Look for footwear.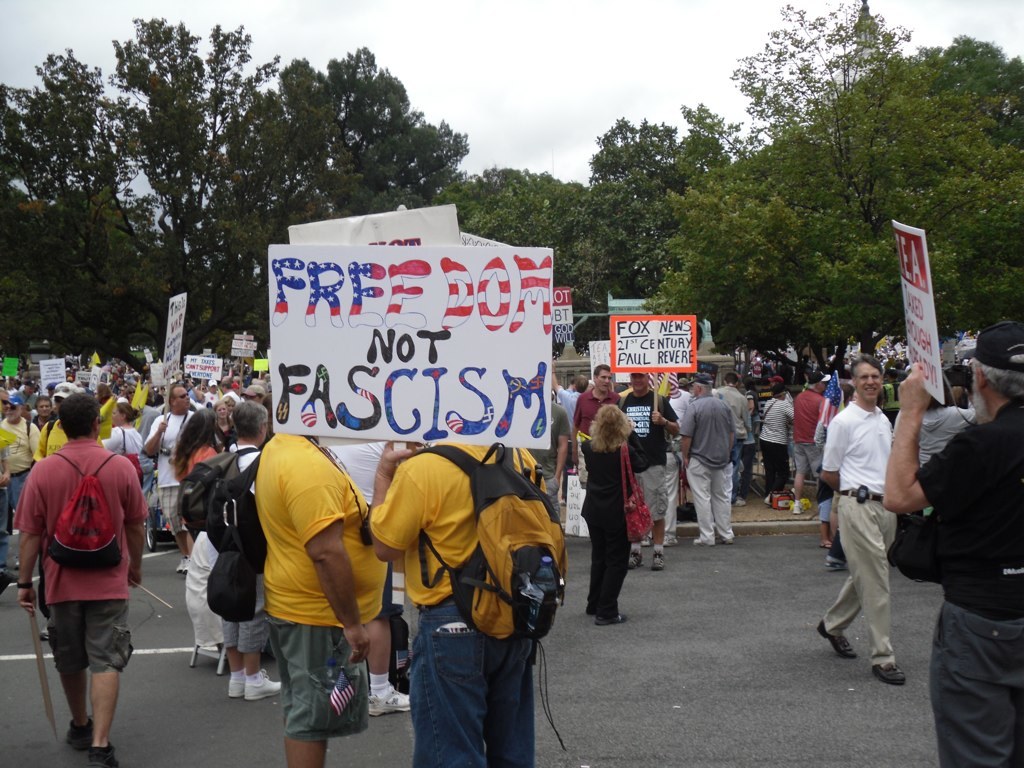
Found: crop(724, 542, 734, 544).
